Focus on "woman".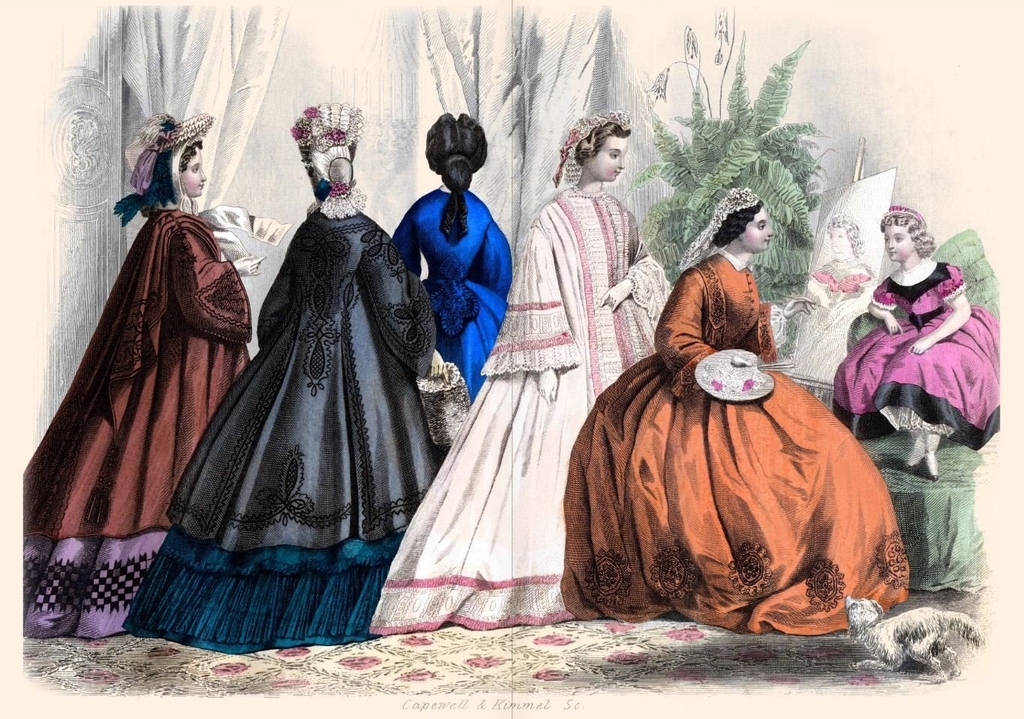
Focused at x1=23 y1=115 x2=277 y2=641.
